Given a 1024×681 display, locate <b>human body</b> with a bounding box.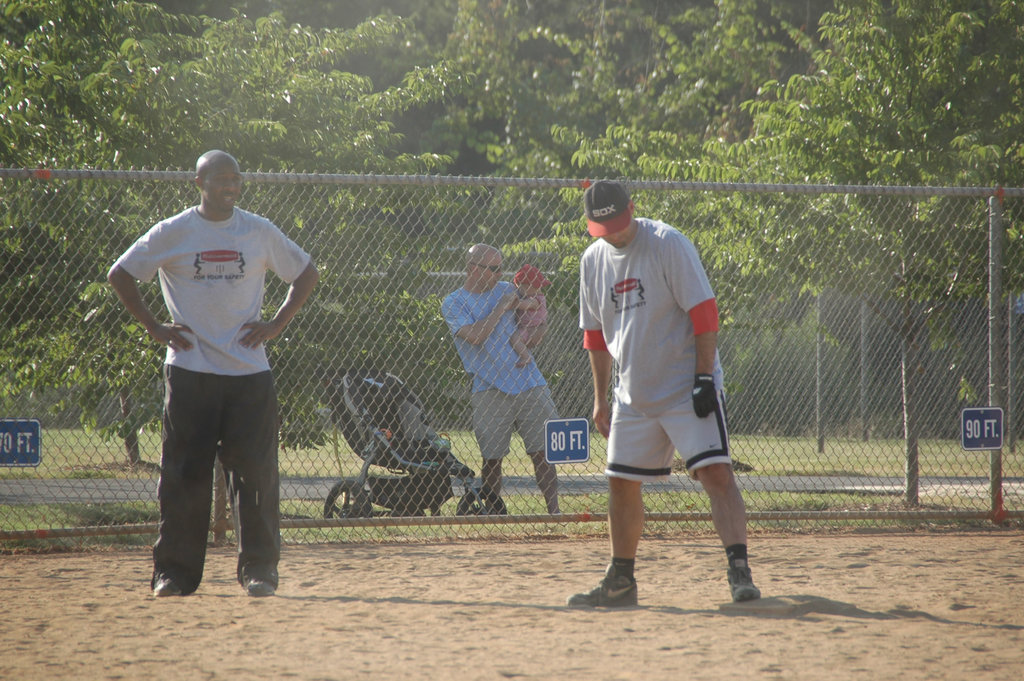
Located: <bbox>440, 277, 564, 524</bbox>.
